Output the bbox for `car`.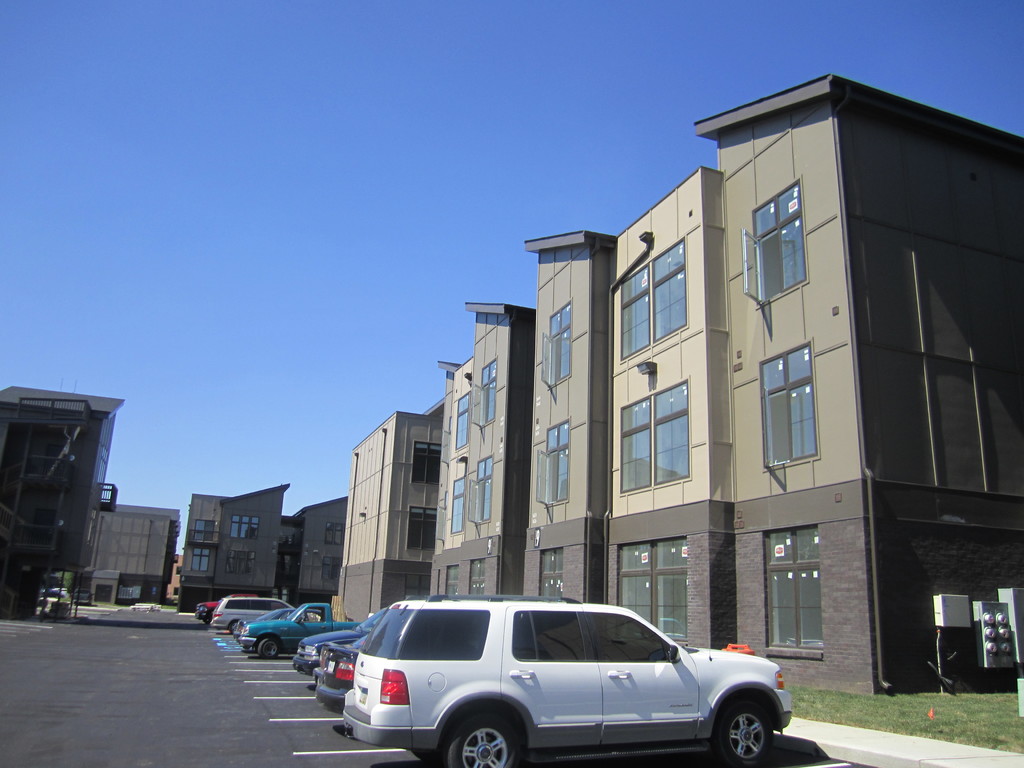
338, 588, 792, 767.
